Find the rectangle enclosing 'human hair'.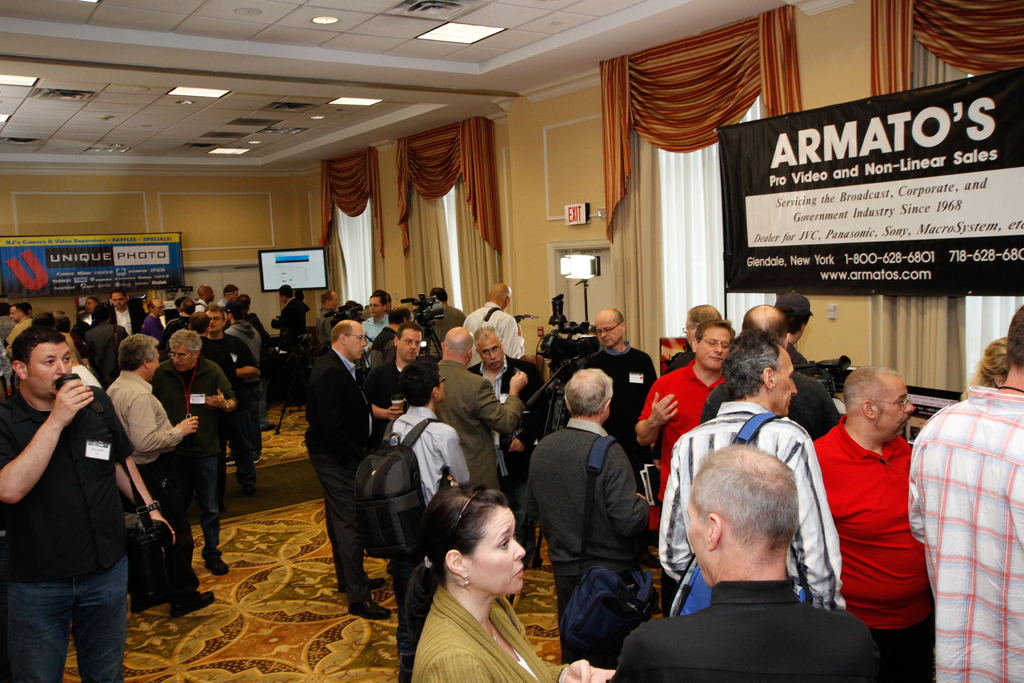
Rect(278, 283, 292, 297).
